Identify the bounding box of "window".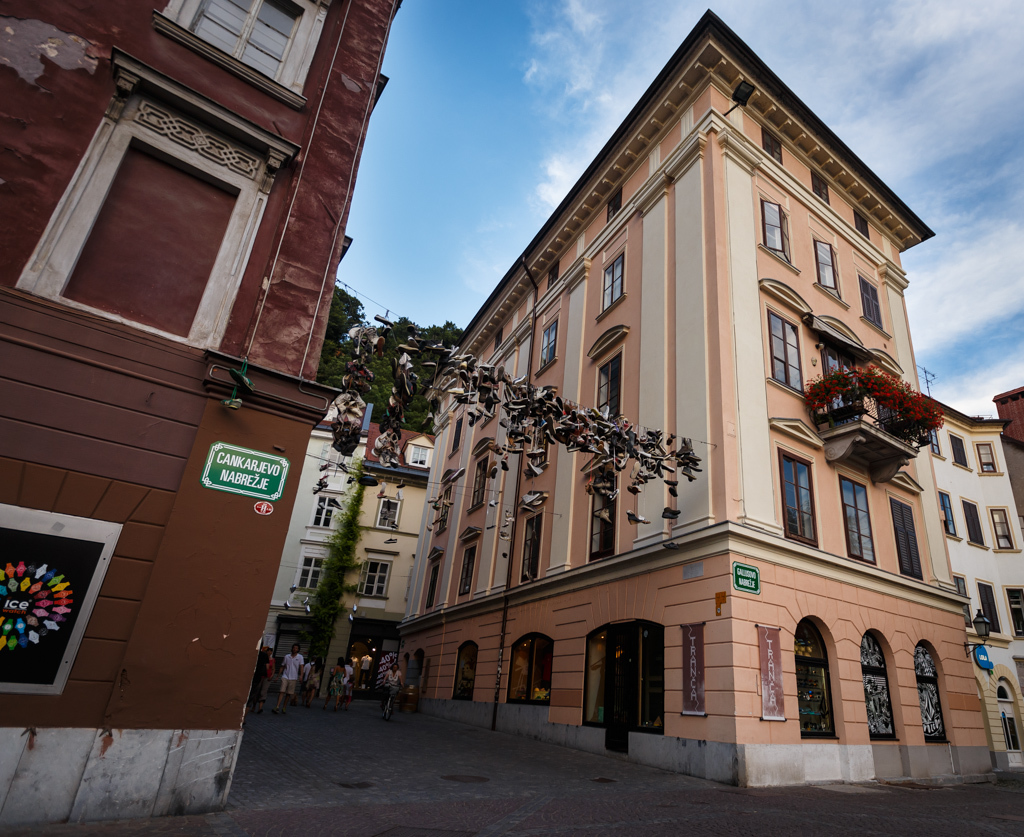
bbox=(950, 430, 970, 473).
